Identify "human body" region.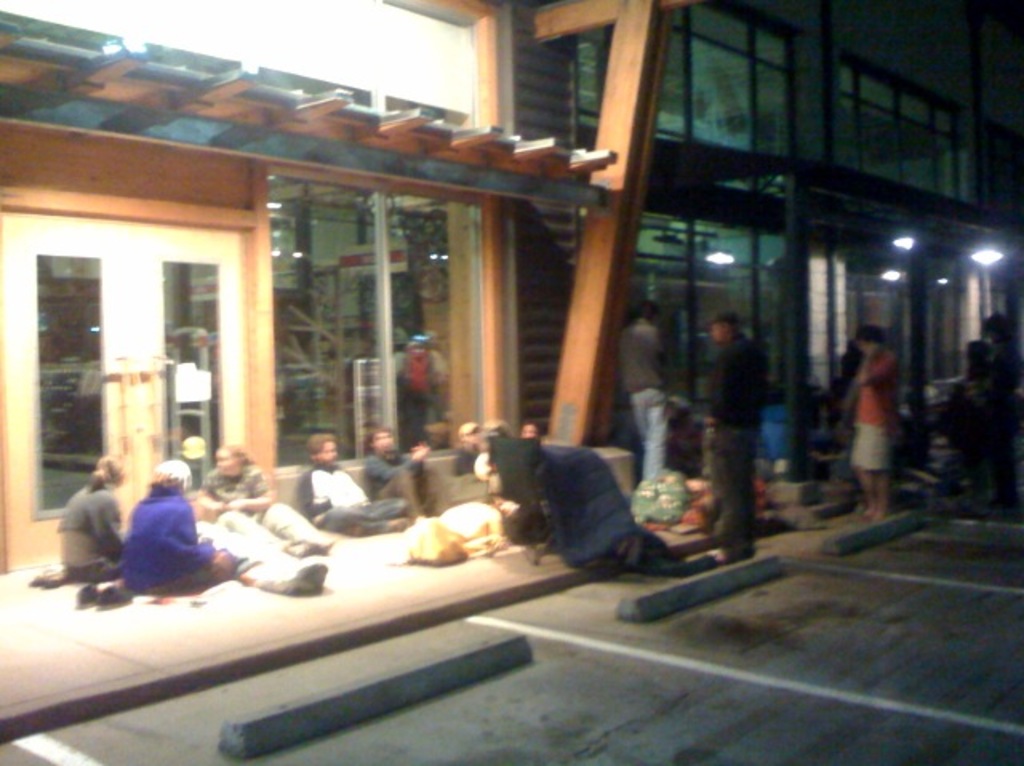
Region: l=605, t=294, r=669, b=481.
